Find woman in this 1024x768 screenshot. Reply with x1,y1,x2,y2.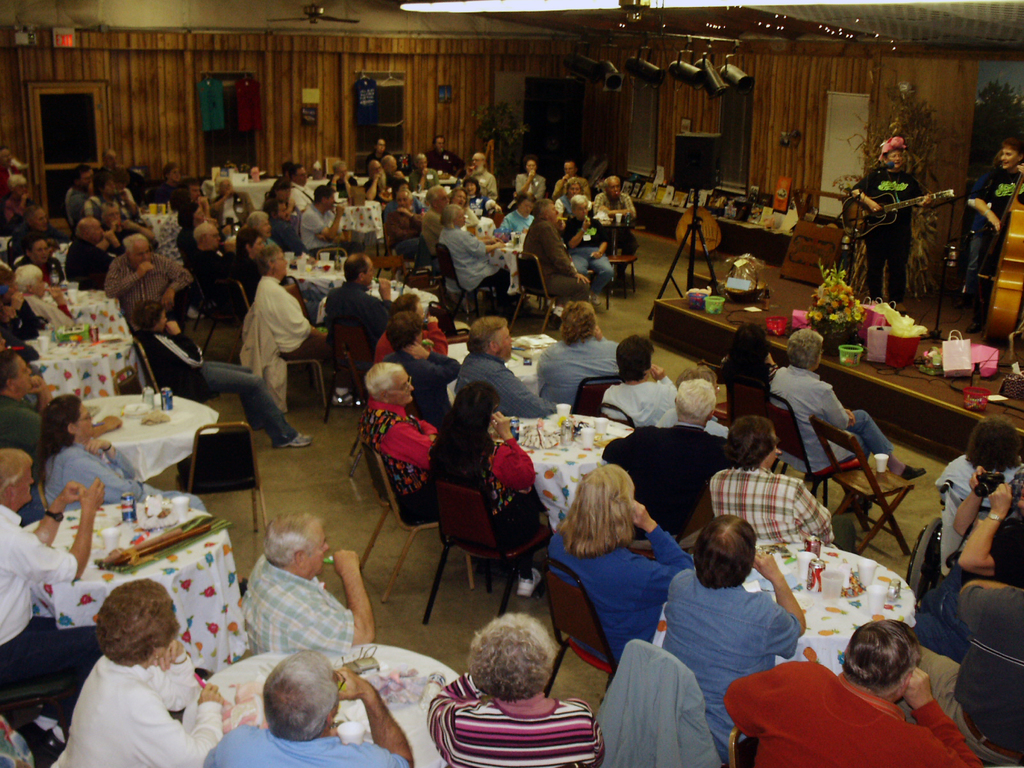
136,300,310,451.
